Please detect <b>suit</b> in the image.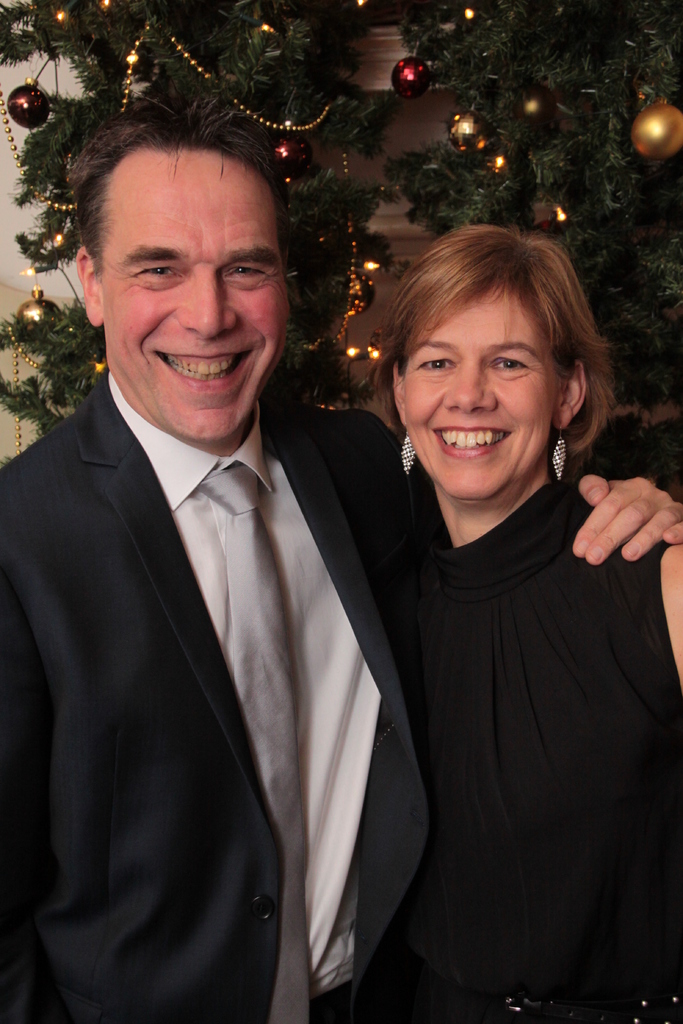
box=[0, 326, 384, 1006].
